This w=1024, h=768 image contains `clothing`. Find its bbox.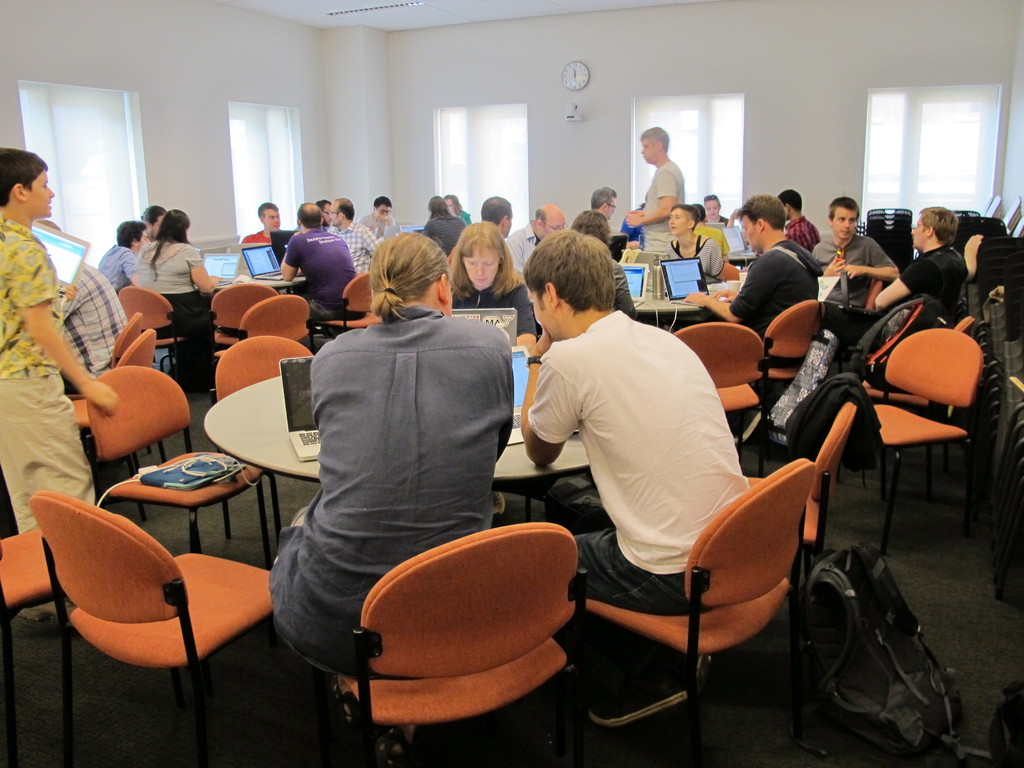
detection(241, 226, 268, 243).
